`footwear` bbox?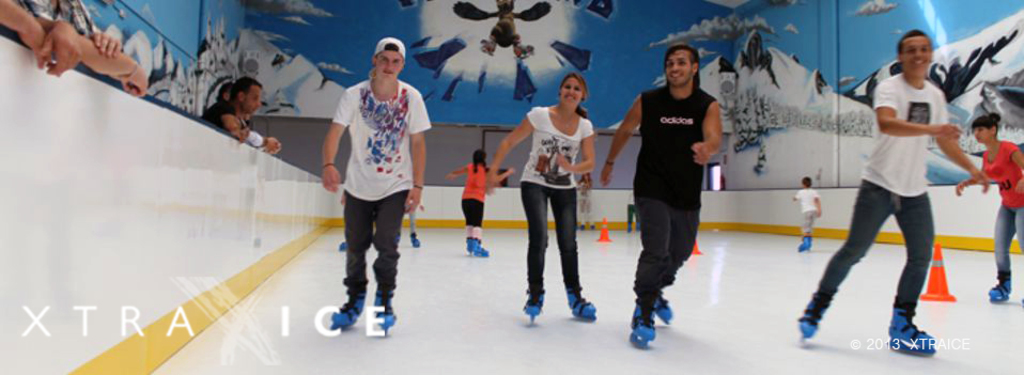
box(370, 288, 403, 332)
